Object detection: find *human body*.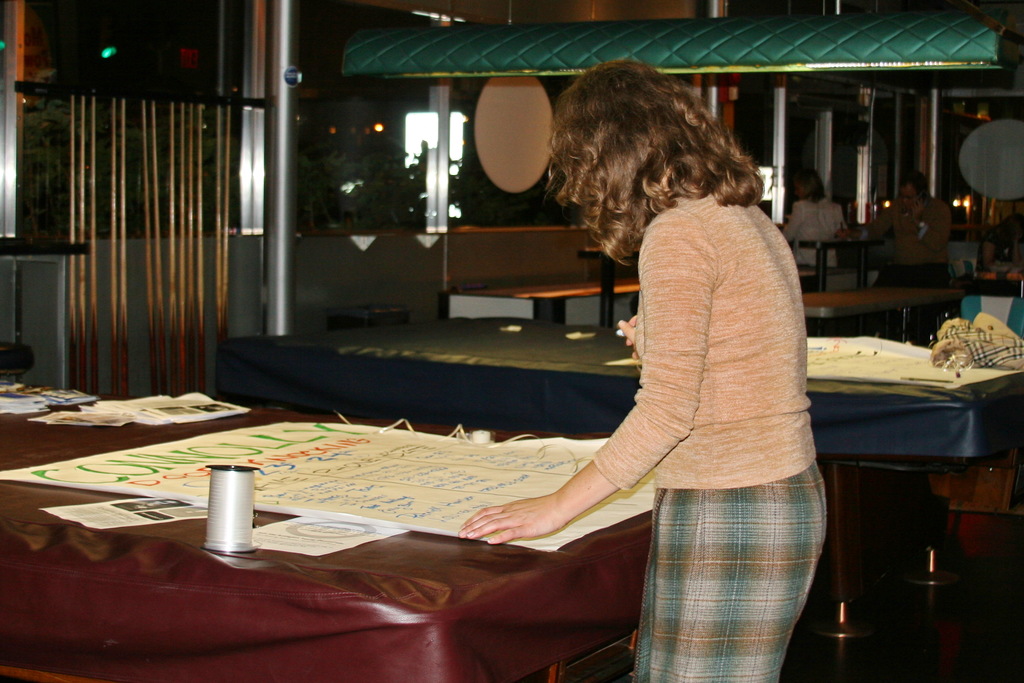
863:175:945:336.
